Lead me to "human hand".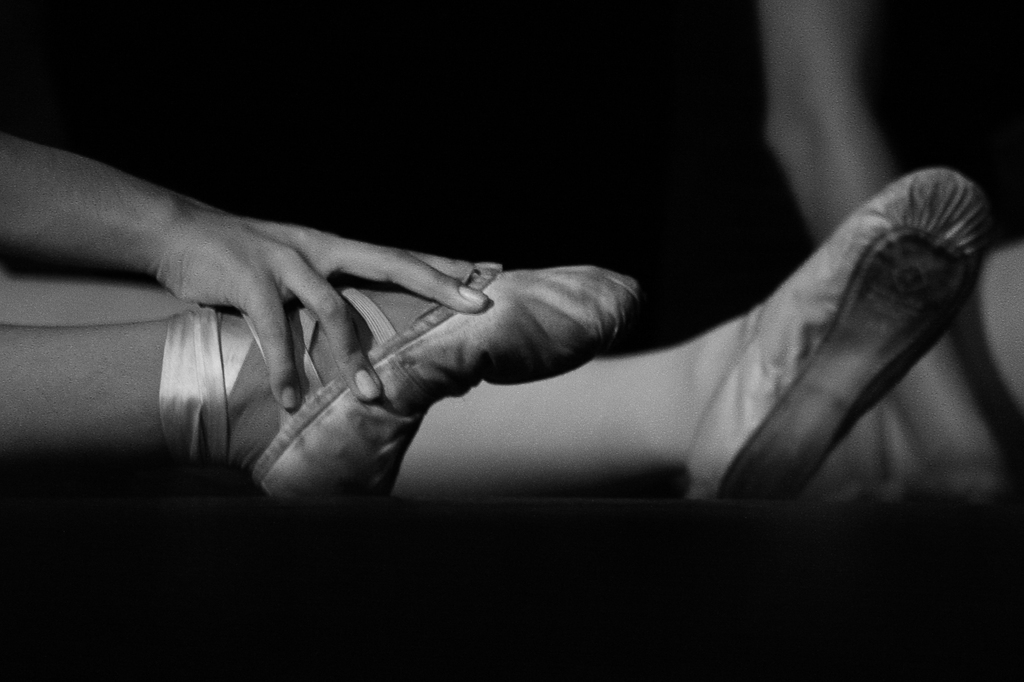
Lead to bbox=[155, 212, 506, 410].
